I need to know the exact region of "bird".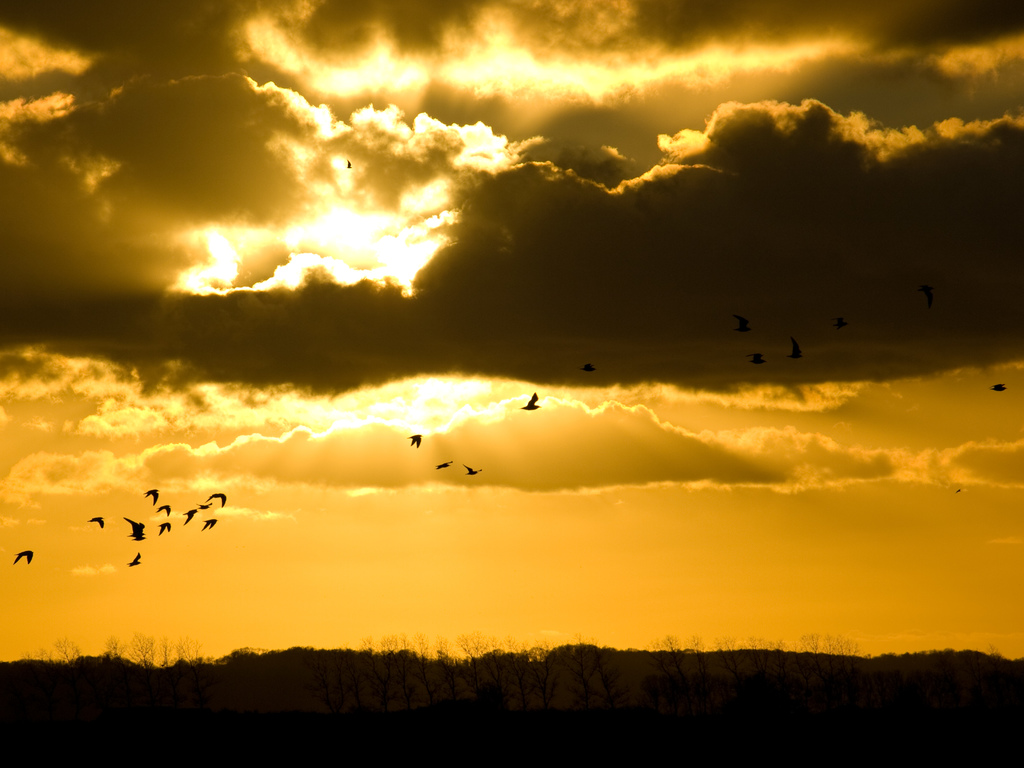
Region: Rect(831, 313, 847, 330).
